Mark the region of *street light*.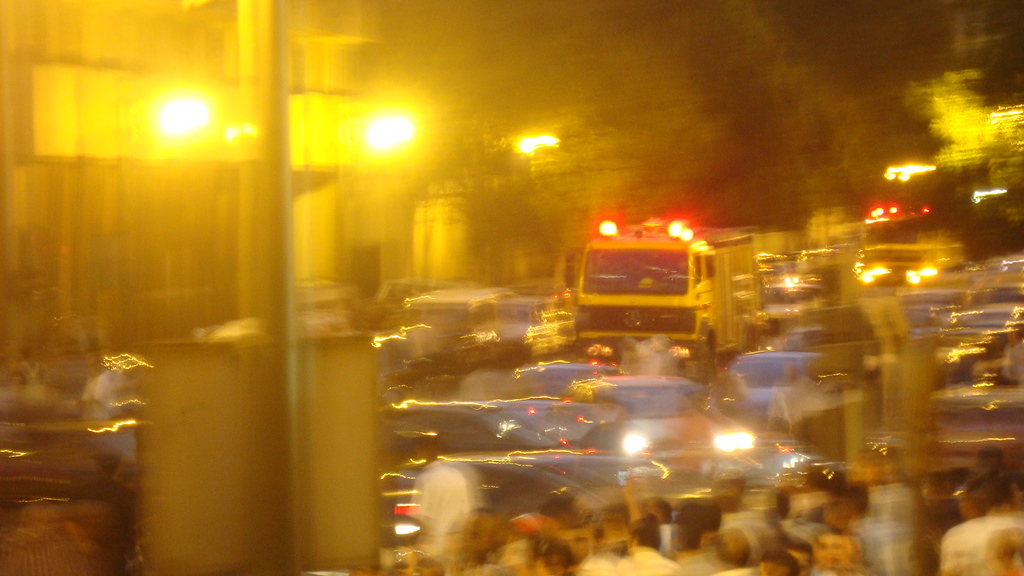
Region: x1=484 y1=131 x2=559 y2=168.
